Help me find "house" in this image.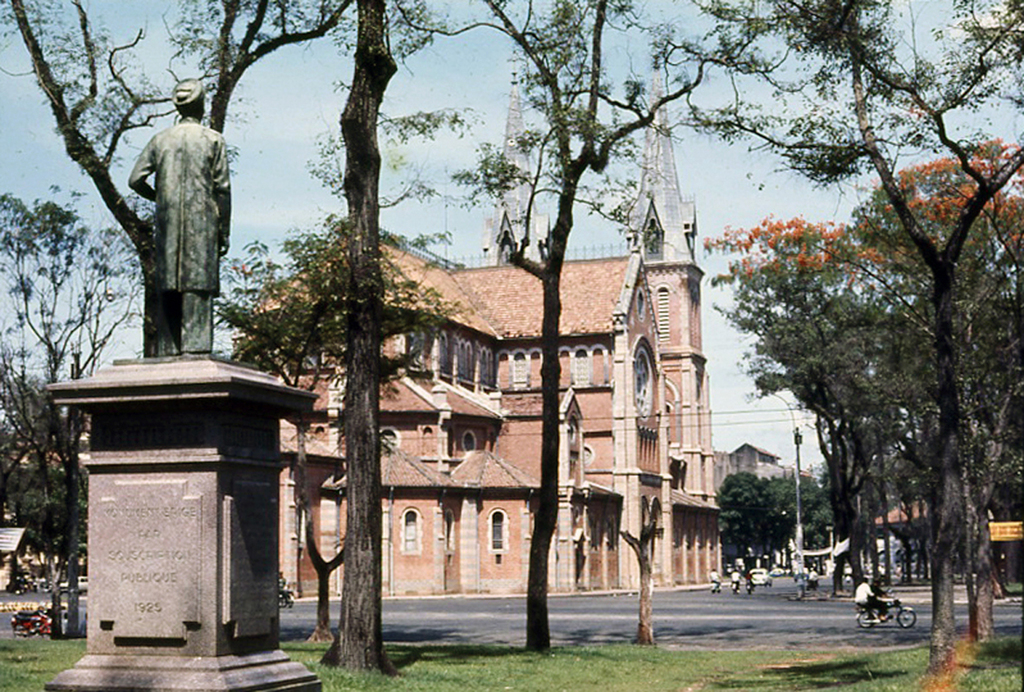
Found it: {"x1": 243, "y1": 195, "x2": 595, "y2": 654}.
